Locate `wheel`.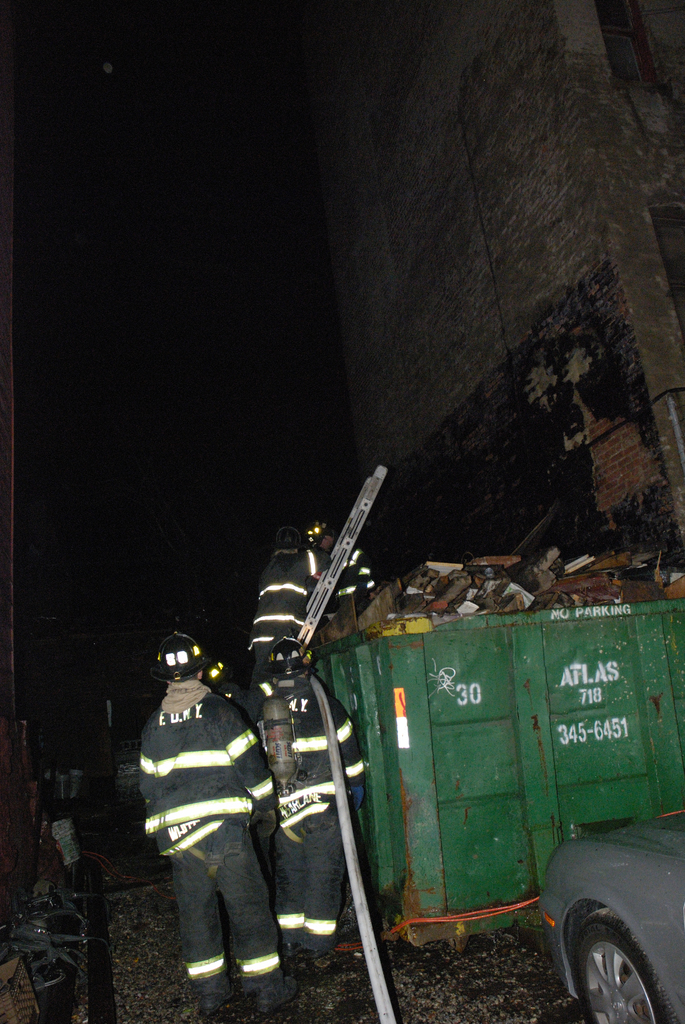
Bounding box: left=571, top=914, right=681, bottom=1023.
